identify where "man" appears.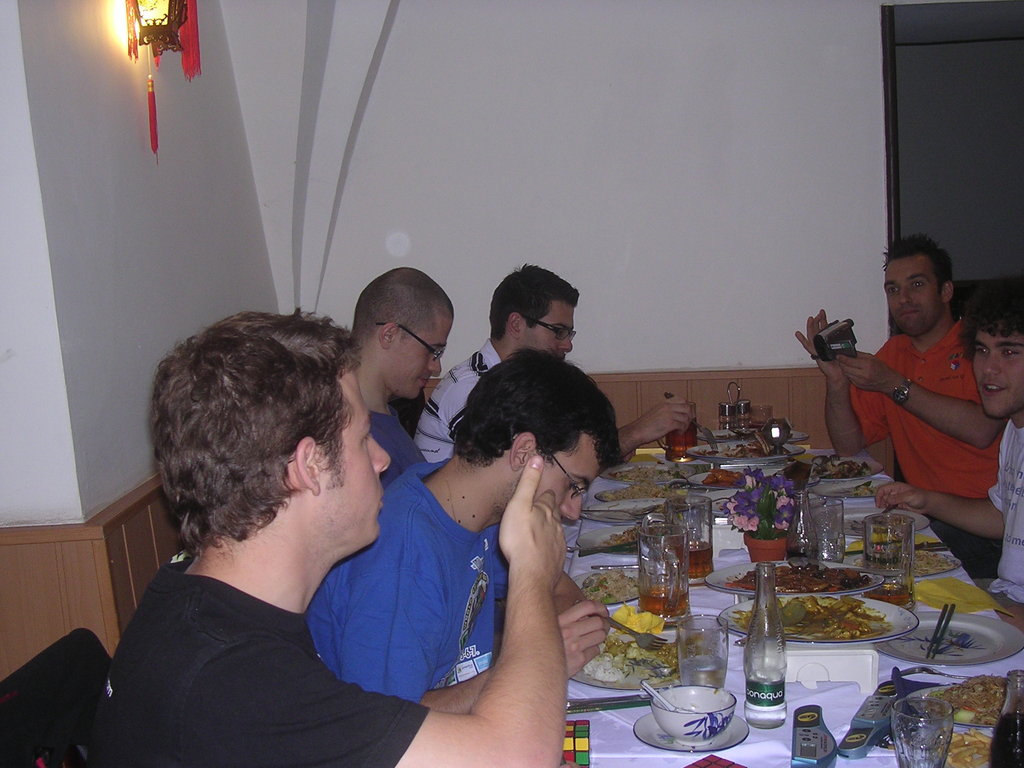
Appears at detection(413, 263, 698, 465).
